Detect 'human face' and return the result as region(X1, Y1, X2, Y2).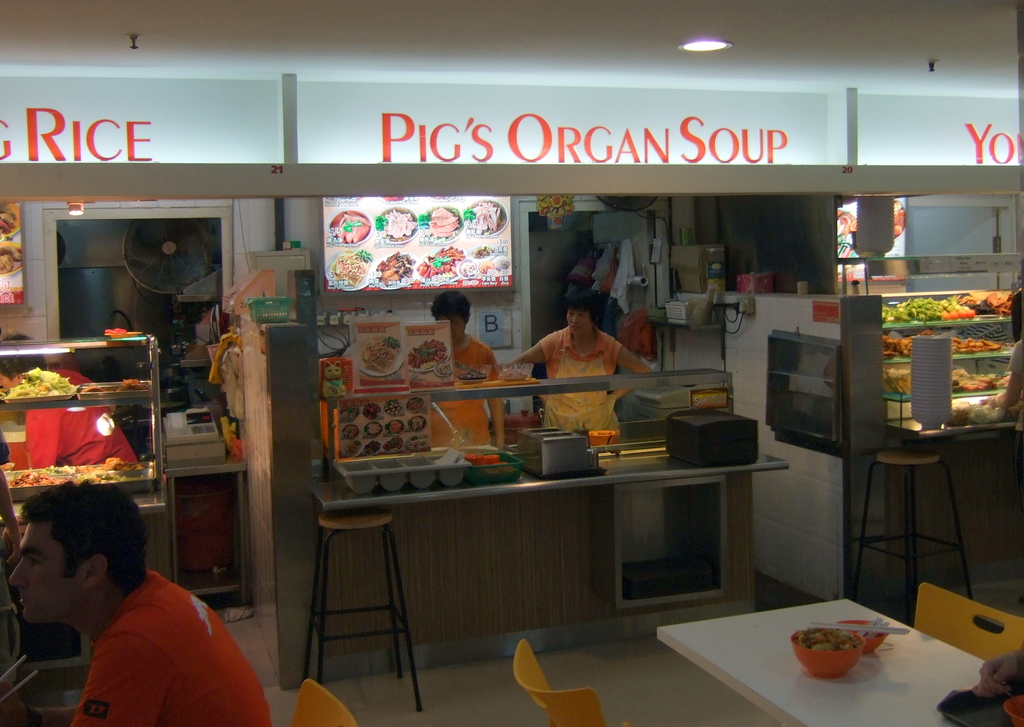
region(566, 308, 591, 337).
